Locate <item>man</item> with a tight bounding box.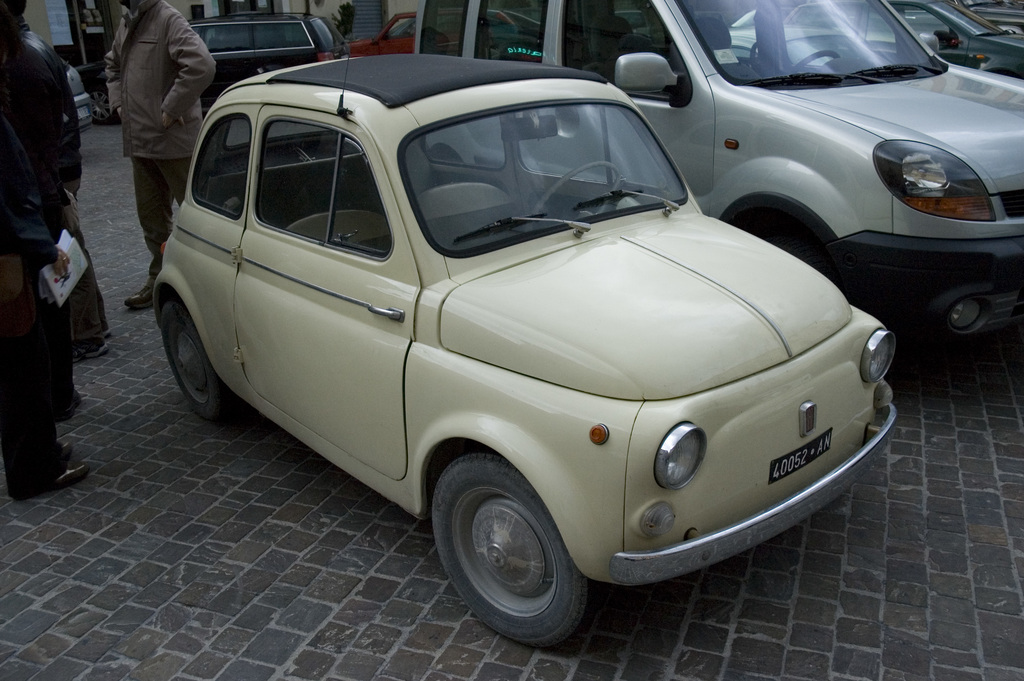
{"x1": 102, "y1": 0, "x2": 218, "y2": 310}.
